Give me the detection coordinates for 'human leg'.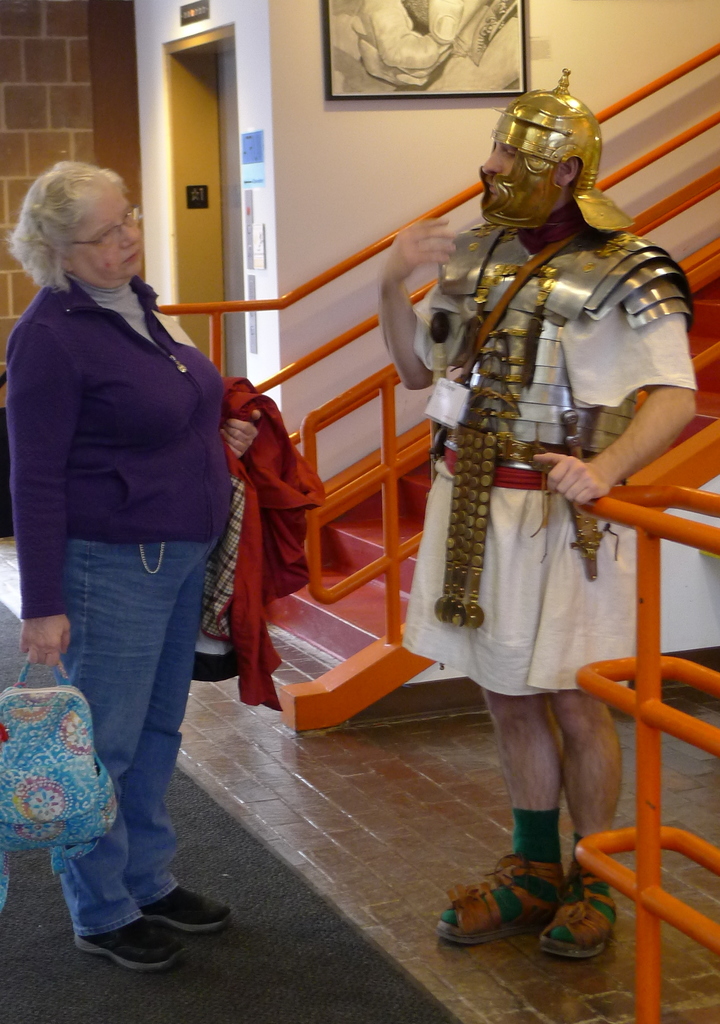
(x1=431, y1=678, x2=564, y2=946).
